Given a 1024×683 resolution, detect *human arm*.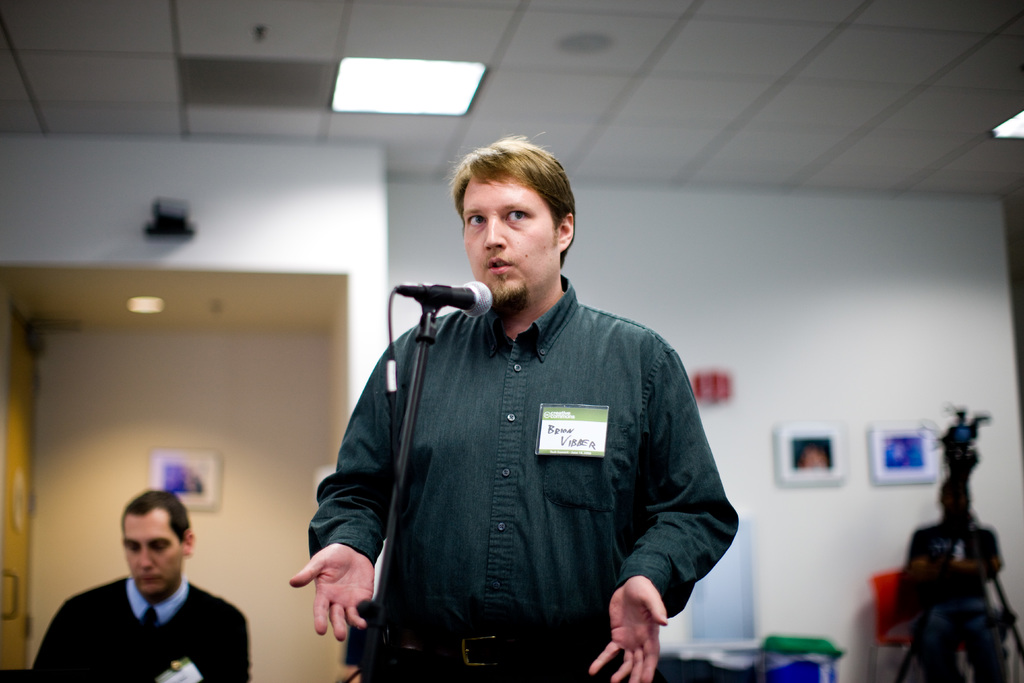
[x1=263, y1=350, x2=409, y2=646].
